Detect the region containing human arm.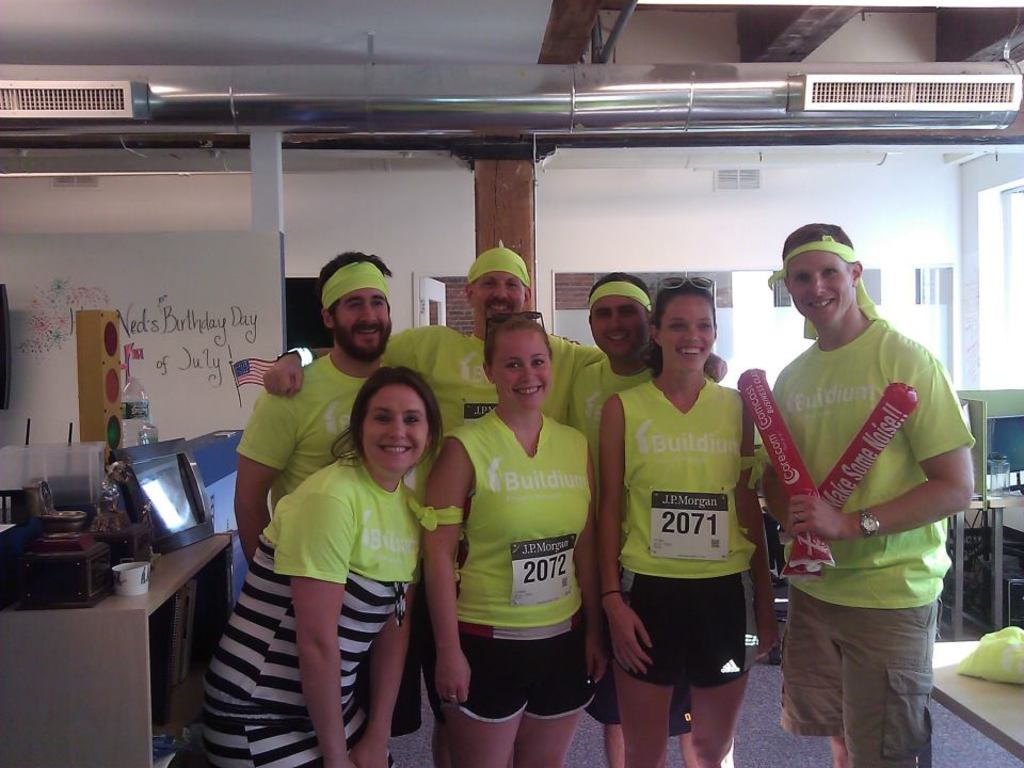
(263,308,437,407).
